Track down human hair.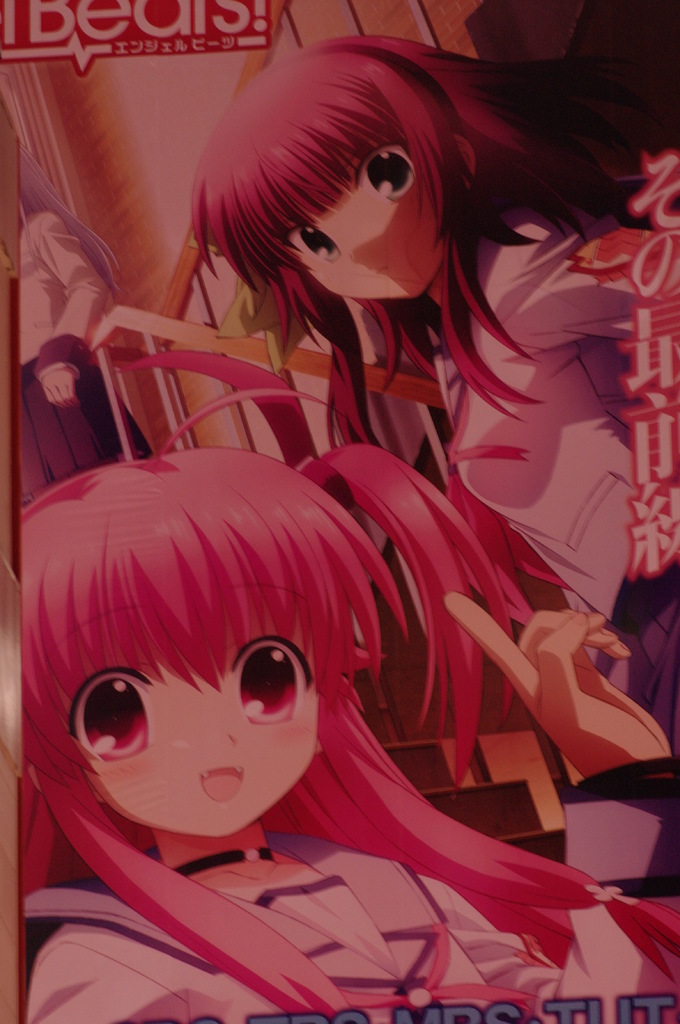
Tracked to [19,440,679,1023].
